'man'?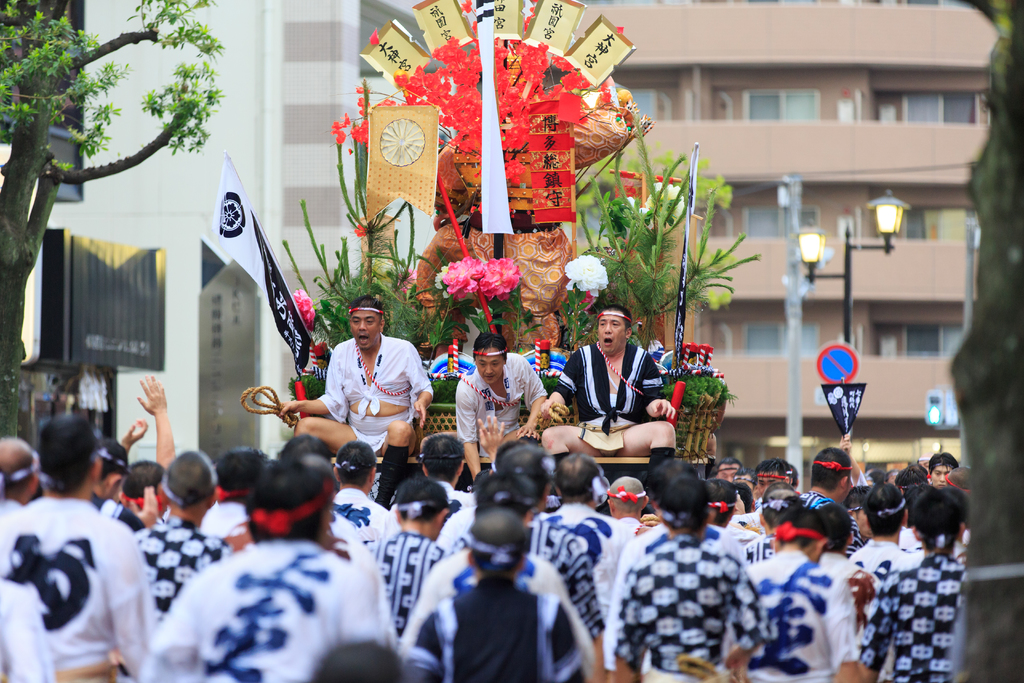
[709,479,746,545]
